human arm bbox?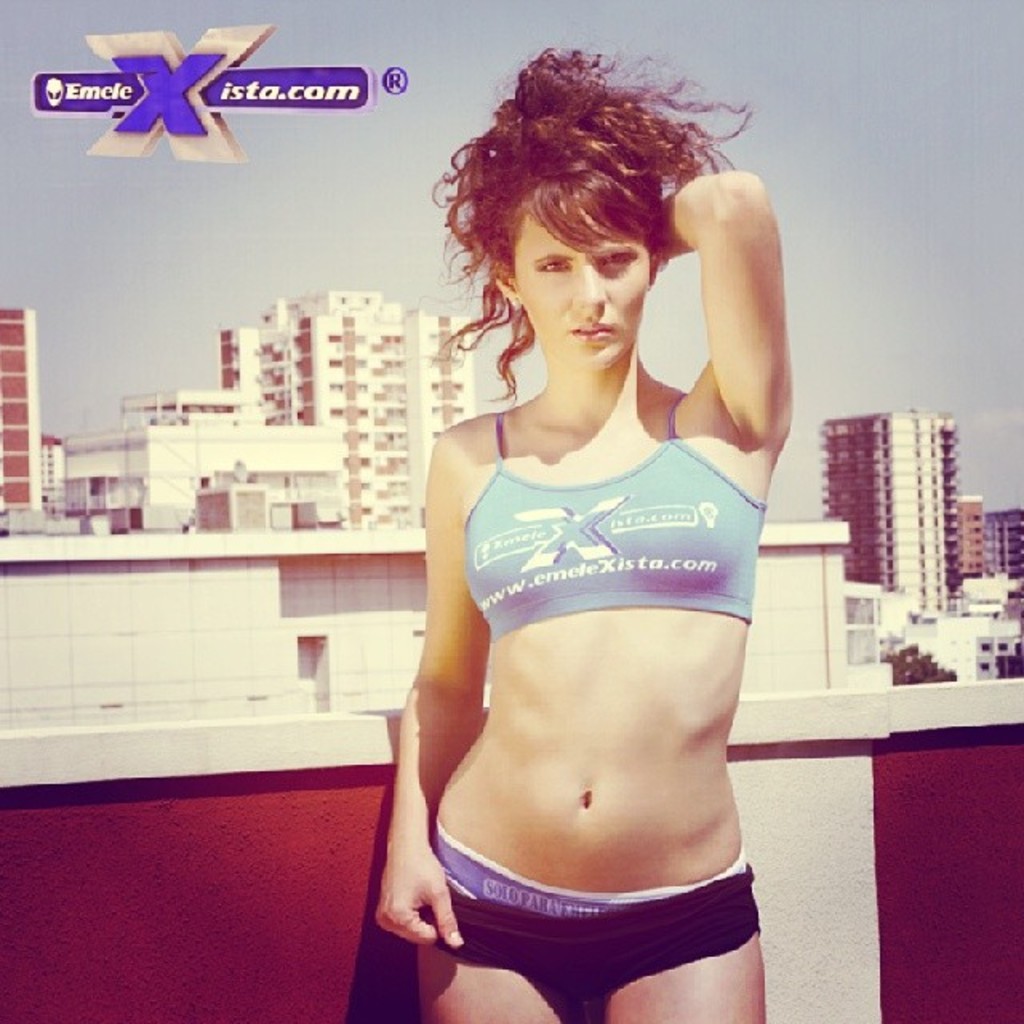
376, 445, 488, 949
